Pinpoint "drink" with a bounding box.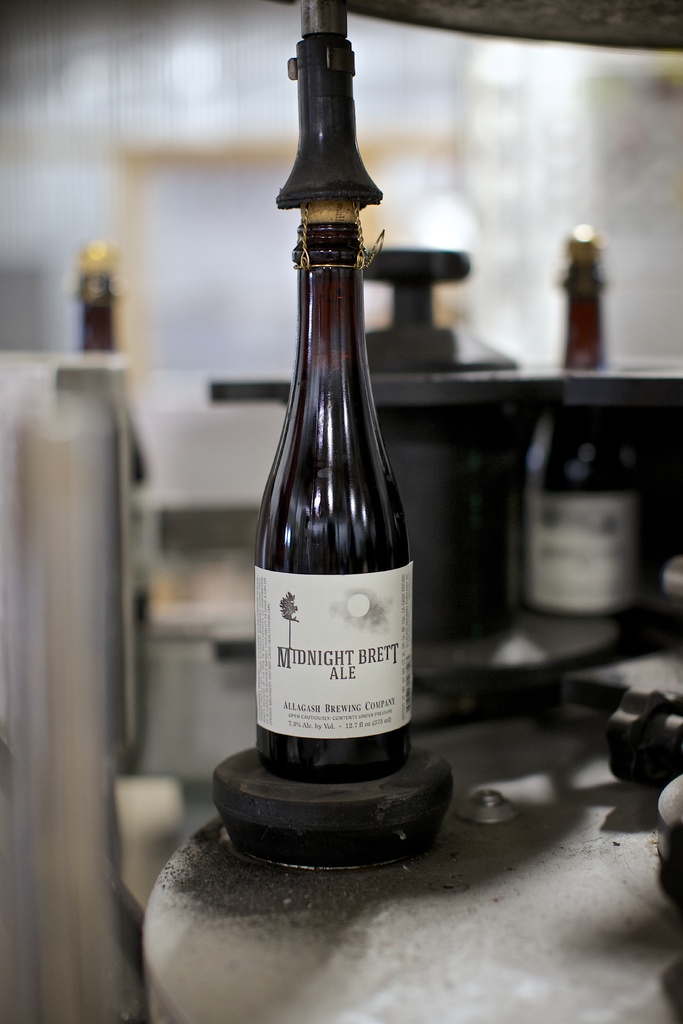
locate(250, 189, 412, 783).
